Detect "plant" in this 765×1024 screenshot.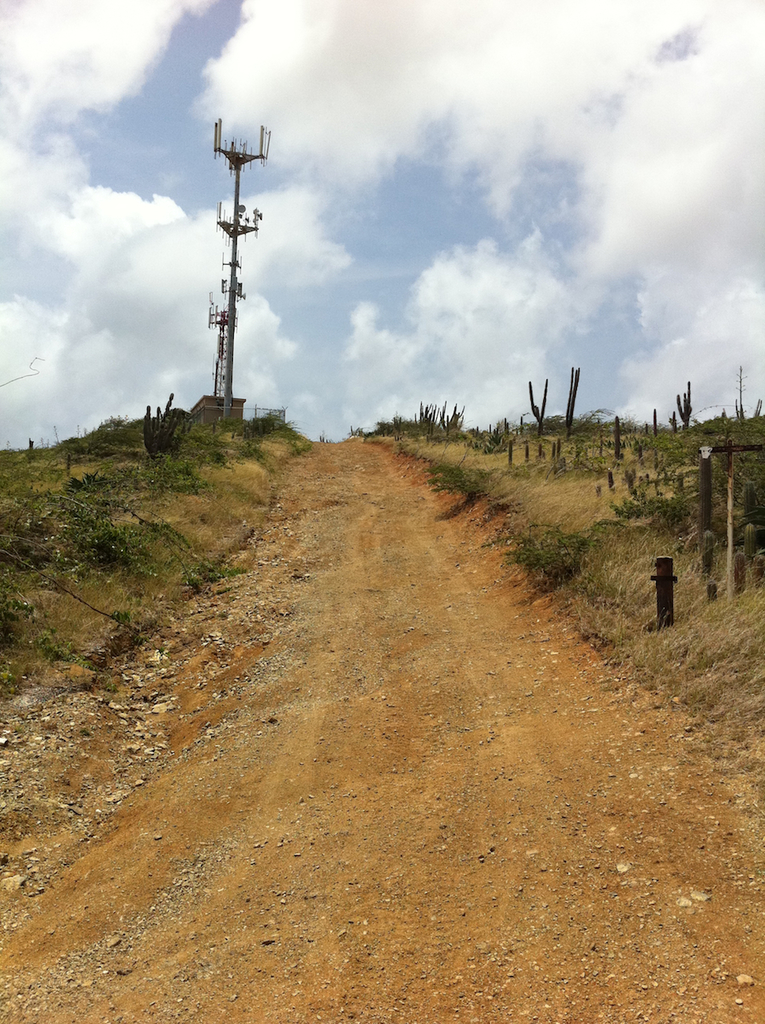
Detection: 611 494 687 527.
